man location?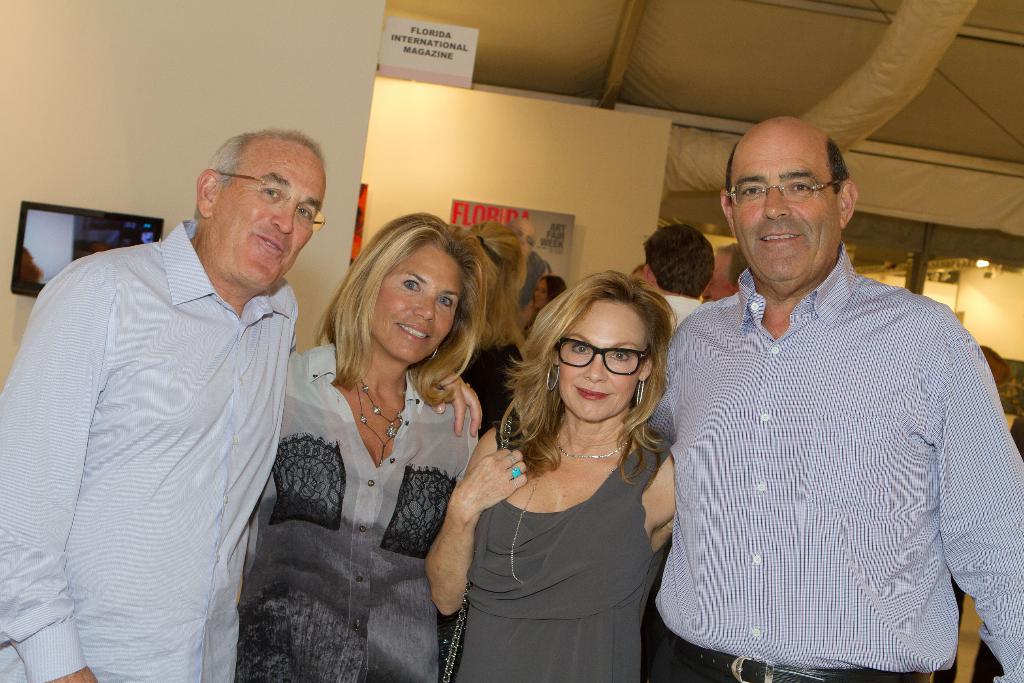
625,220,730,347
